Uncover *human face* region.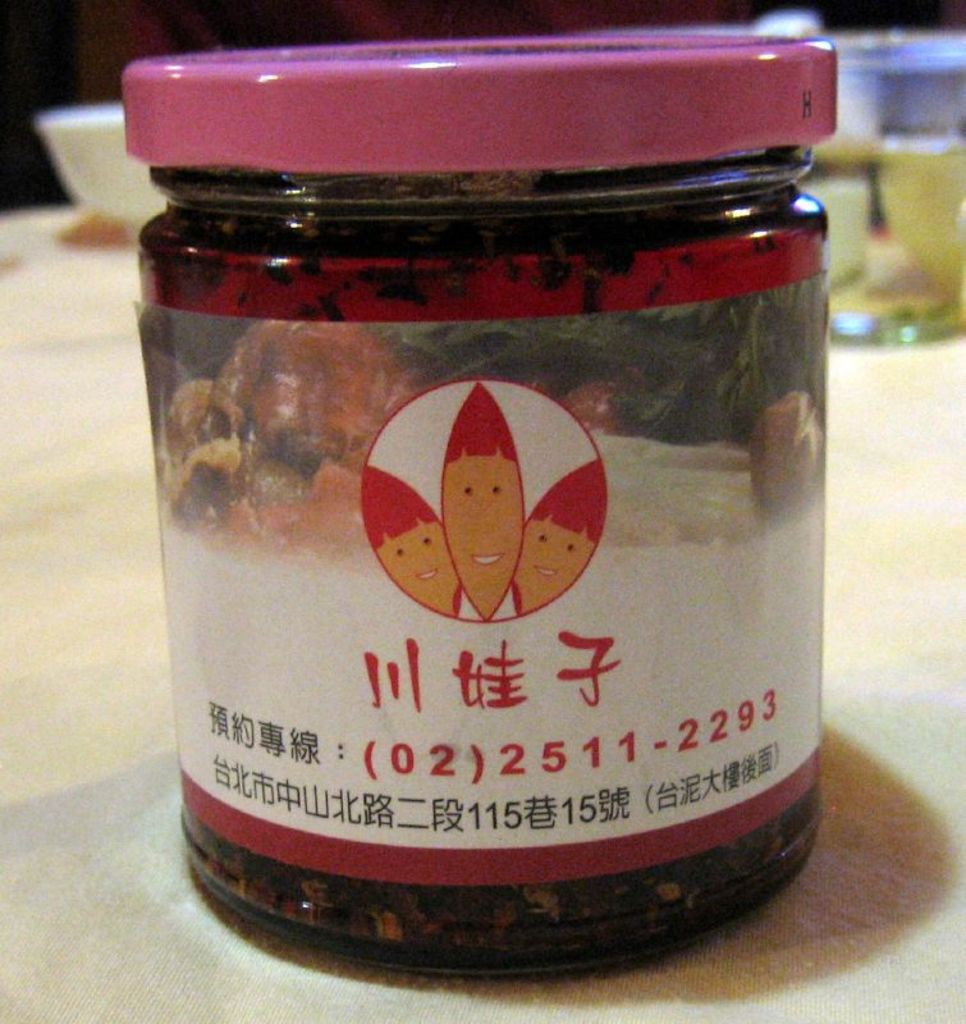
Uncovered: <region>379, 526, 459, 616</region>.
